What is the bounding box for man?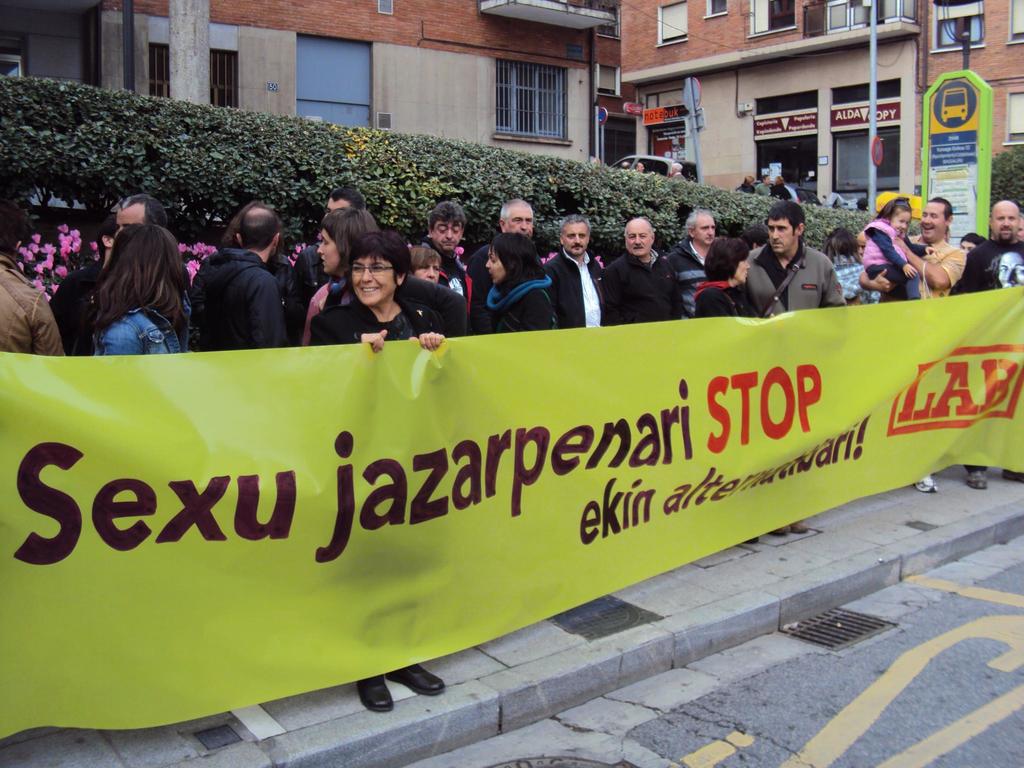
detection(418, 202, 474, 312).
